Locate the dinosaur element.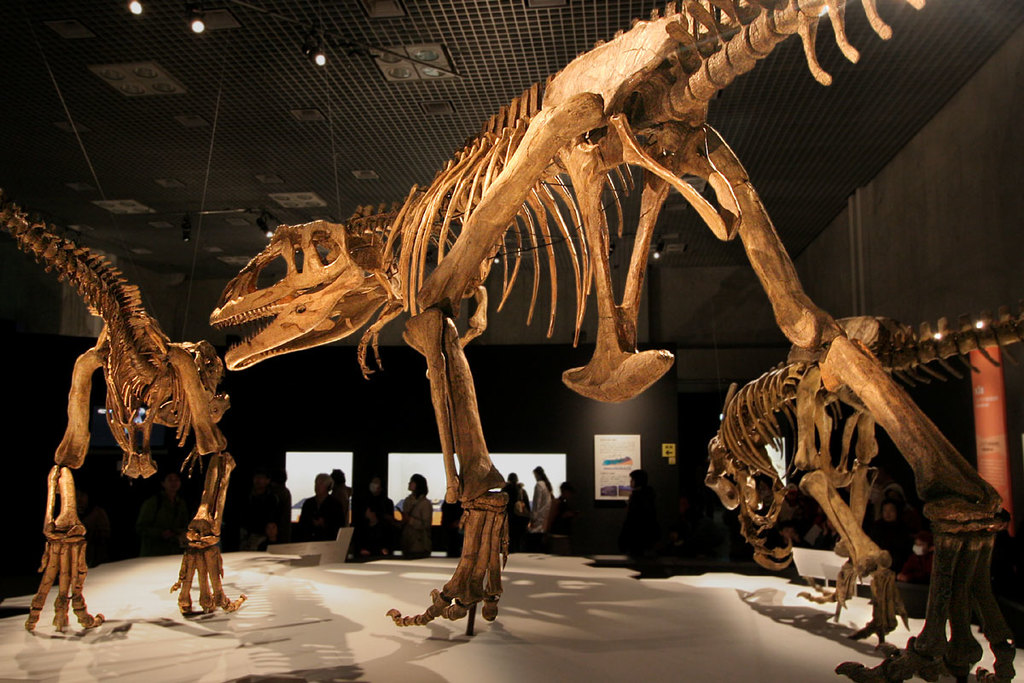
Element bbox: l=202, t=0, r=1023, b=681.
